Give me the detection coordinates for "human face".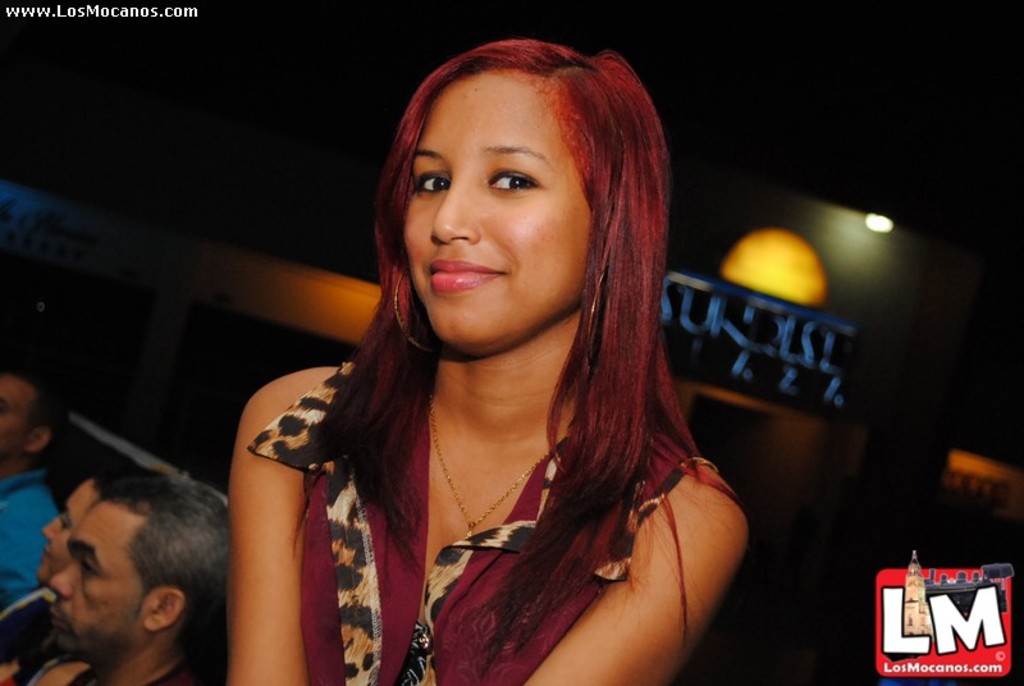
detection(44, 485, 105, 584).
